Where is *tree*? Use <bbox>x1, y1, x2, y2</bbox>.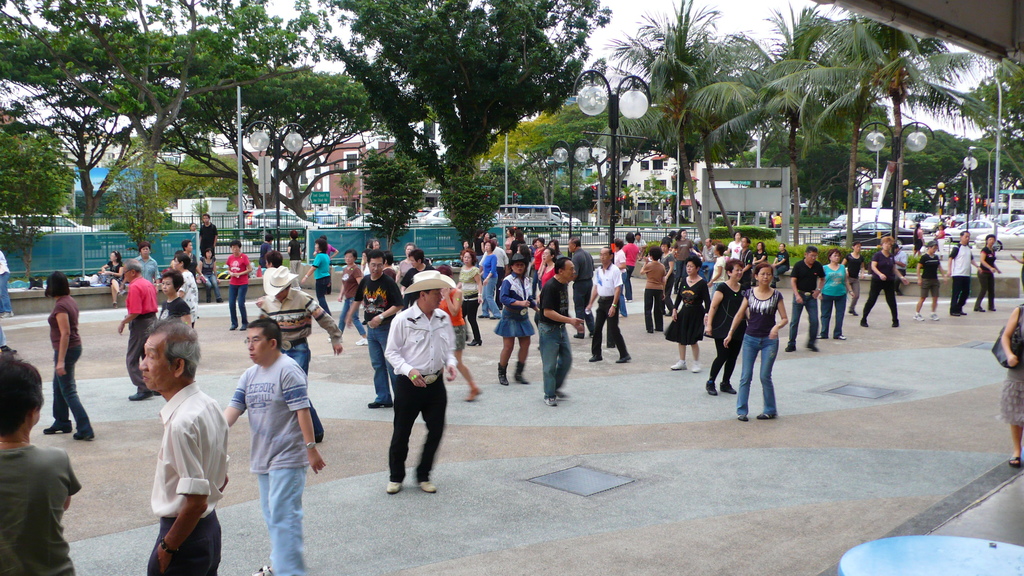
<bbox>905, 41, 1023, 204</bbox>.
